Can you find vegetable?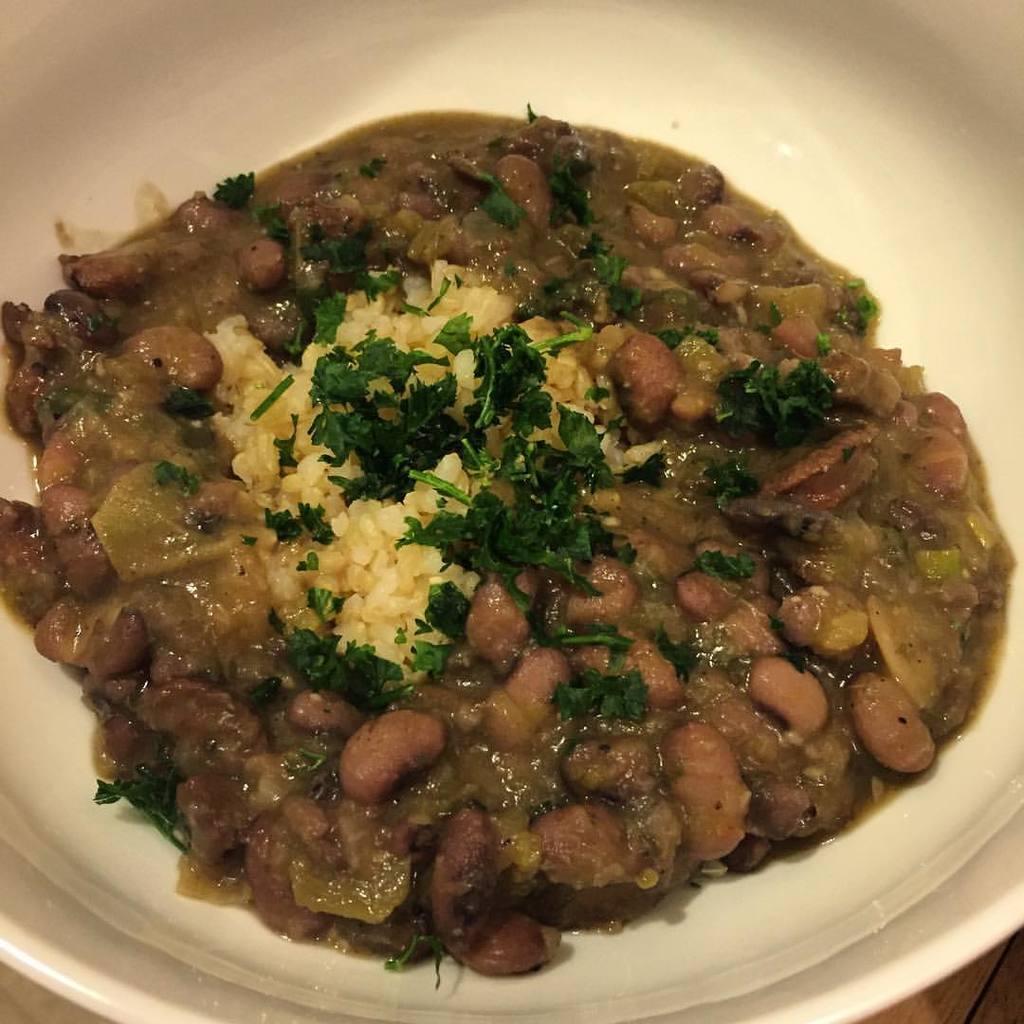
Yes, bounding box: BBox(485, 180, 521, 231).
